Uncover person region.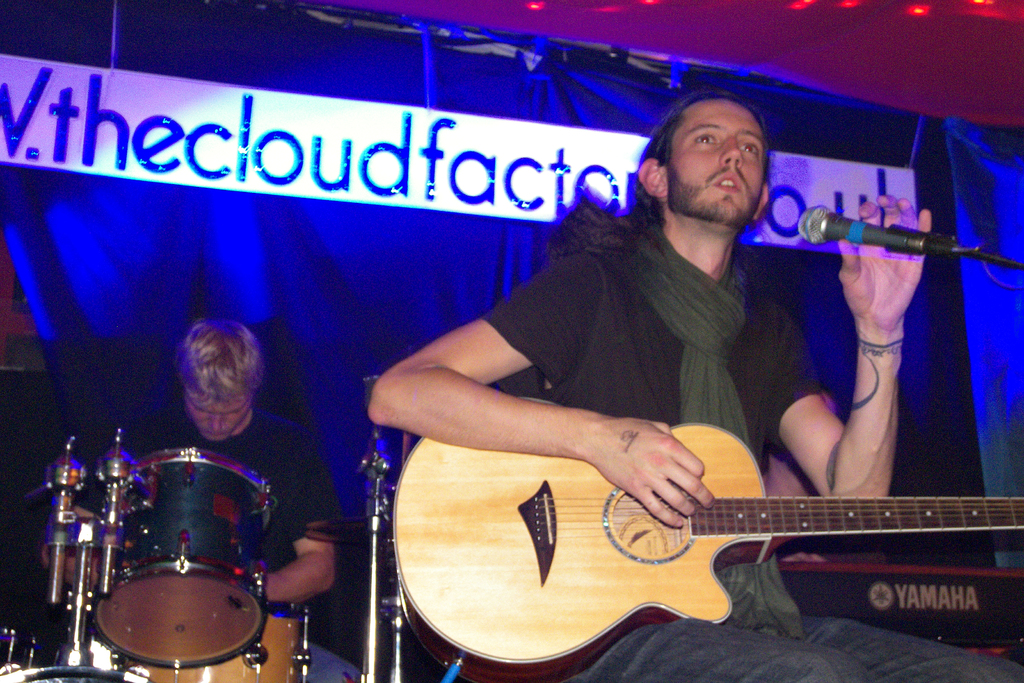
Uncovered: x1=369, y1=200, x2=973, y2=677.
